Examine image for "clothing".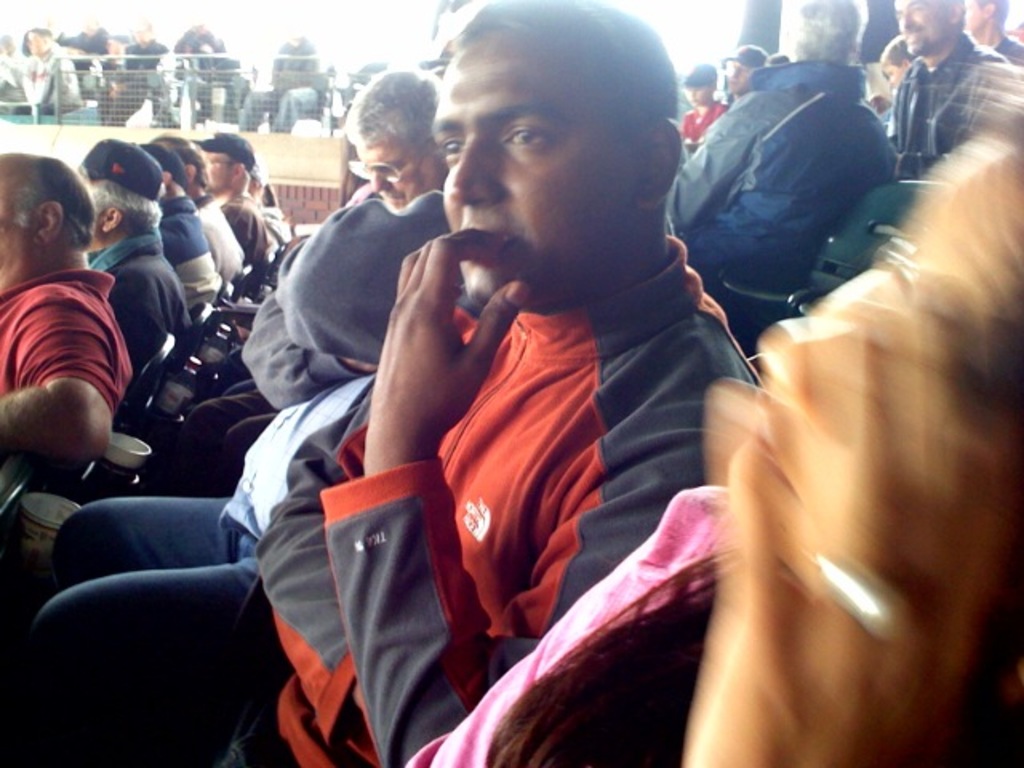
Examination result: region(29, 197, 459, 734).
